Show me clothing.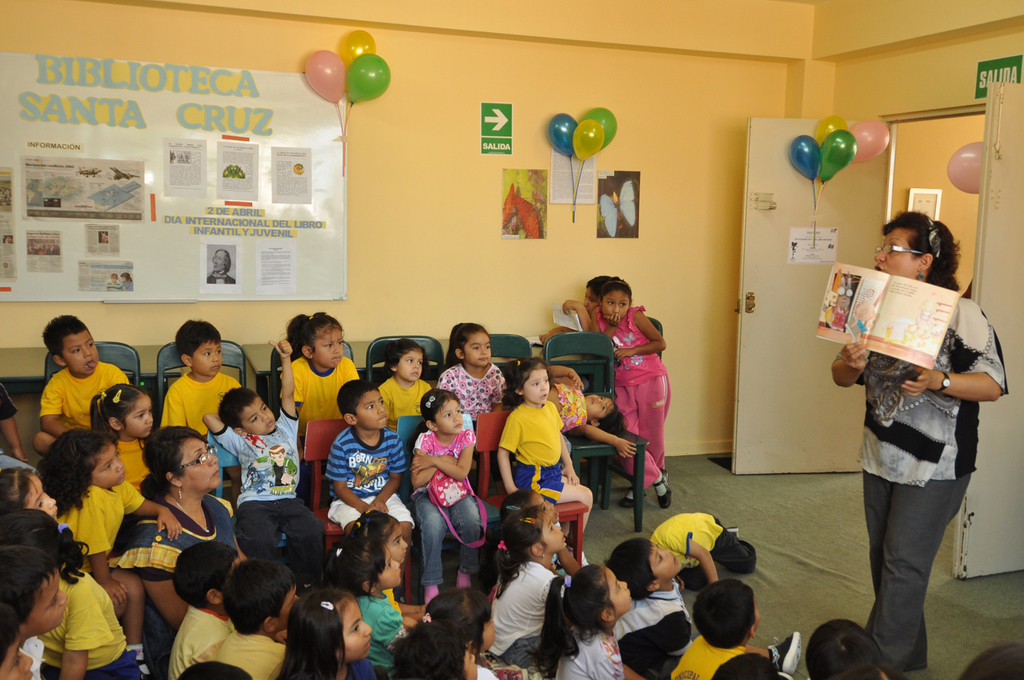
clothing is here: [left=486, top=558, right=567, bottom=667].
